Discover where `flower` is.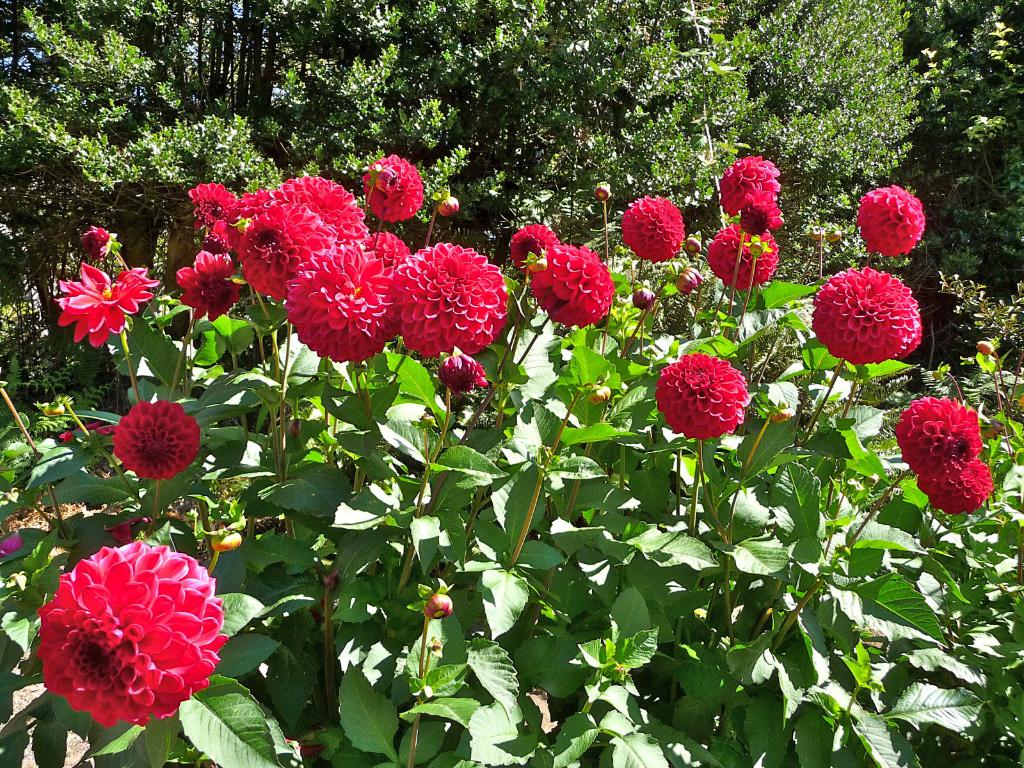
Discovered at <box>737,188,789,237</box>.
